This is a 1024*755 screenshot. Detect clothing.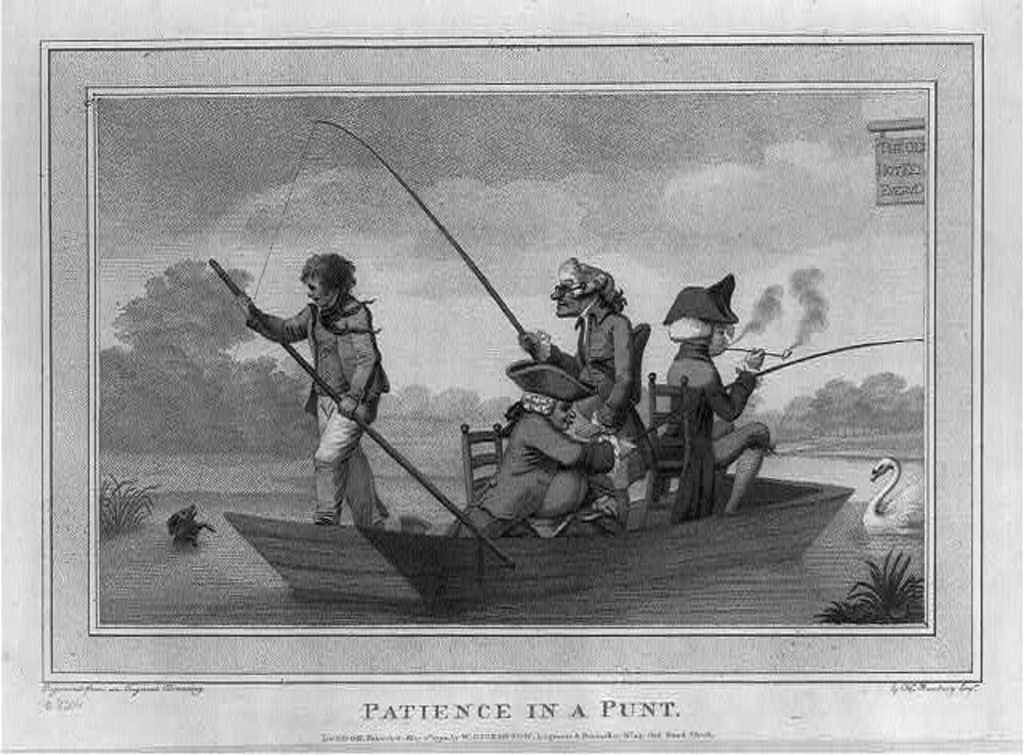
locate(232, 245, 382, 534).
